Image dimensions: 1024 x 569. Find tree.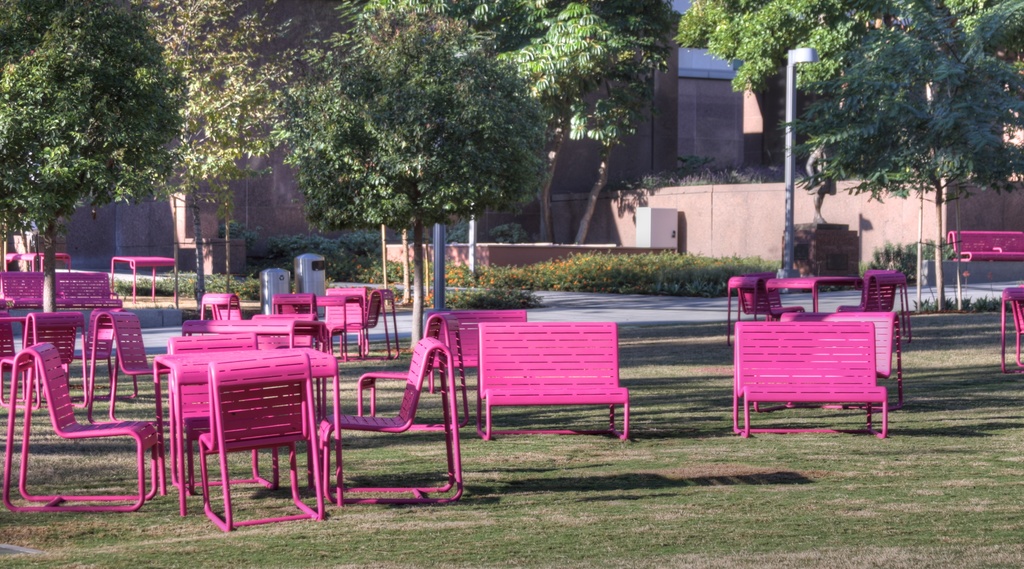
x1=799 y1=0 x2=1023 y2=190.
